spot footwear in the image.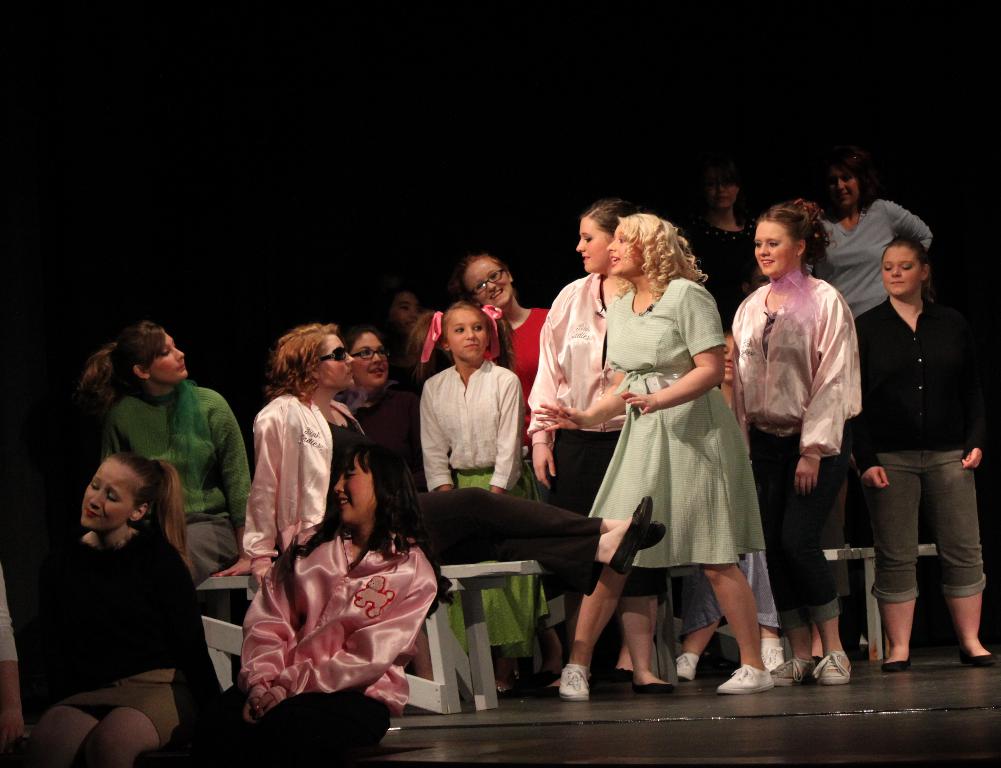
footwear found at (left=773, top=653, right=814, bottom=678).
